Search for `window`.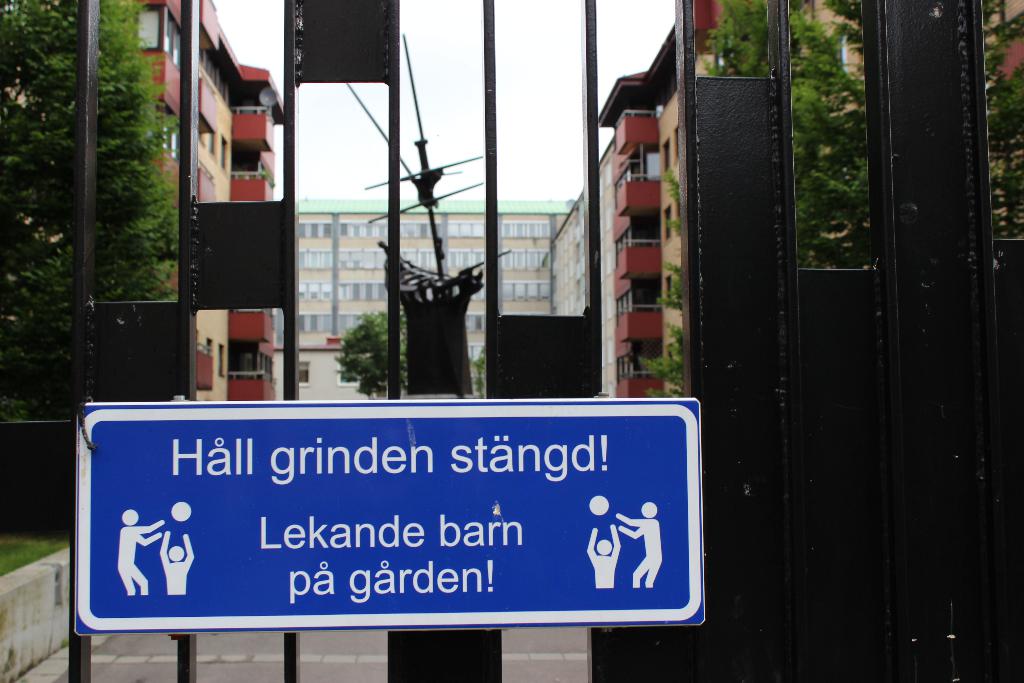
Found at <bbox>157, 98, 180, 157</bbox>.
